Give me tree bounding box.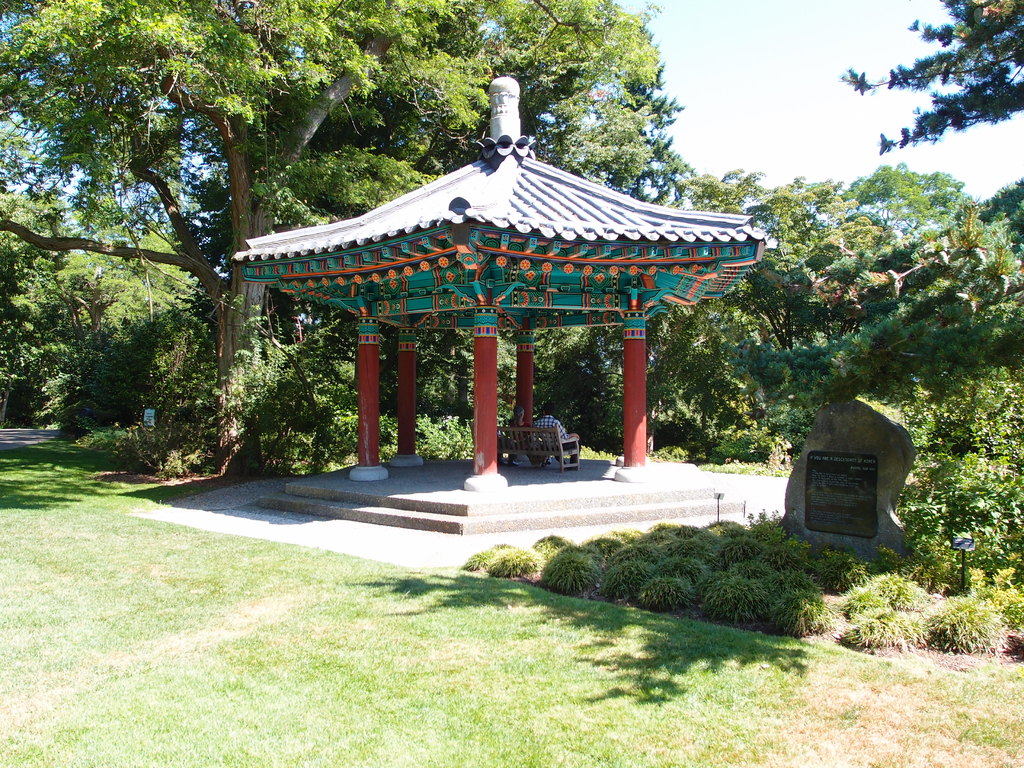
locate(0, 173, 205, 421).
